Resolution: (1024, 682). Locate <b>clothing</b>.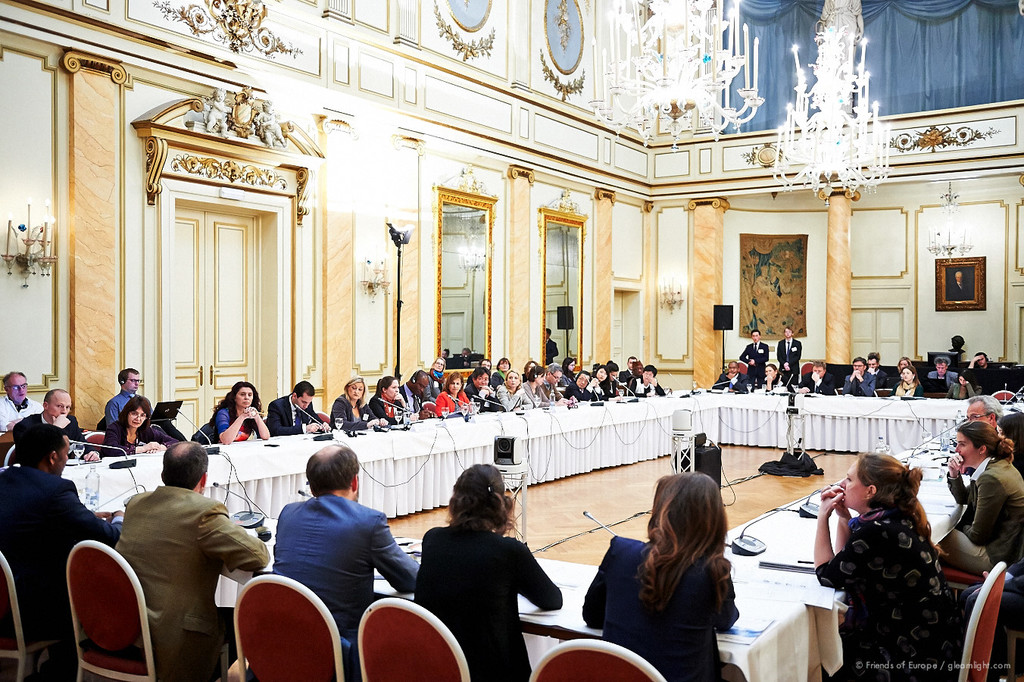
bbox=(898, 386, 923, 396).
